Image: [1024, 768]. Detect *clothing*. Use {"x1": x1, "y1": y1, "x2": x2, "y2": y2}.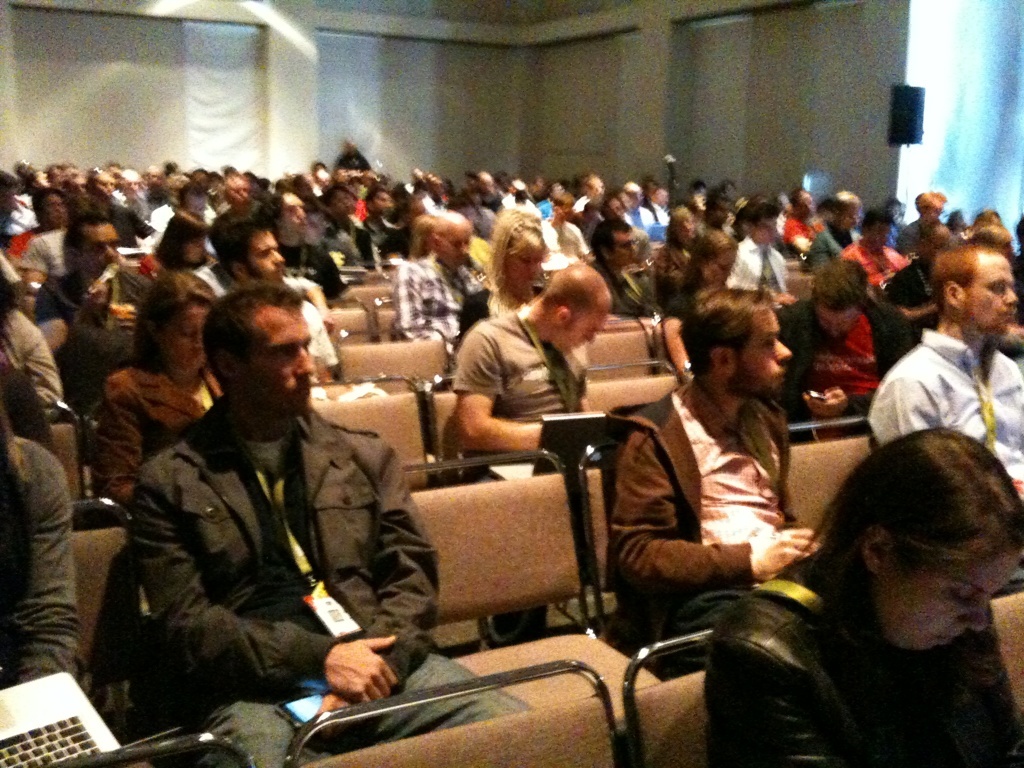
{"x1": 95, "y1": 345, "x2": 220, "y2": 505}.
